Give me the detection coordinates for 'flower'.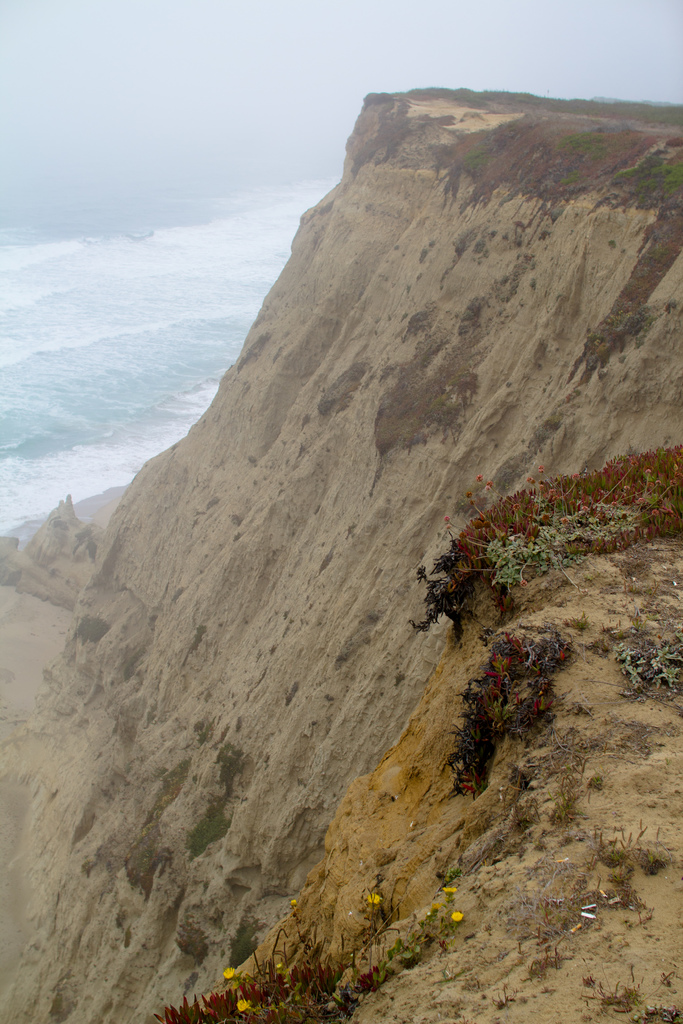
440,888,466,897.
